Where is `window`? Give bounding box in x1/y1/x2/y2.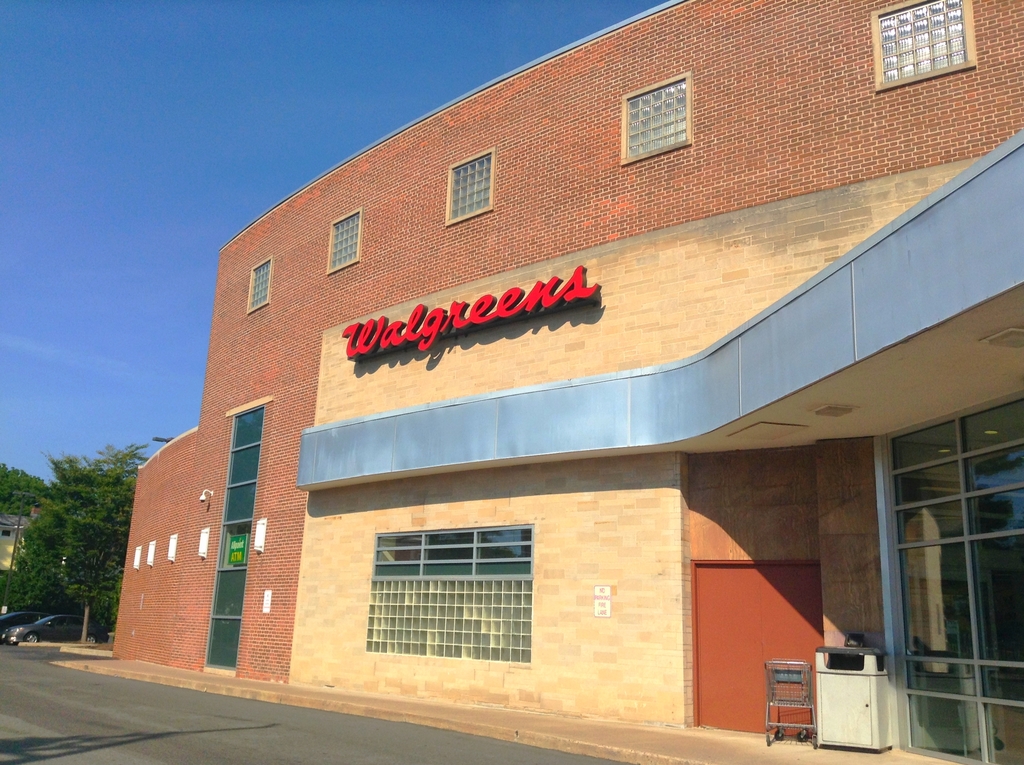
325/209/362/275.
